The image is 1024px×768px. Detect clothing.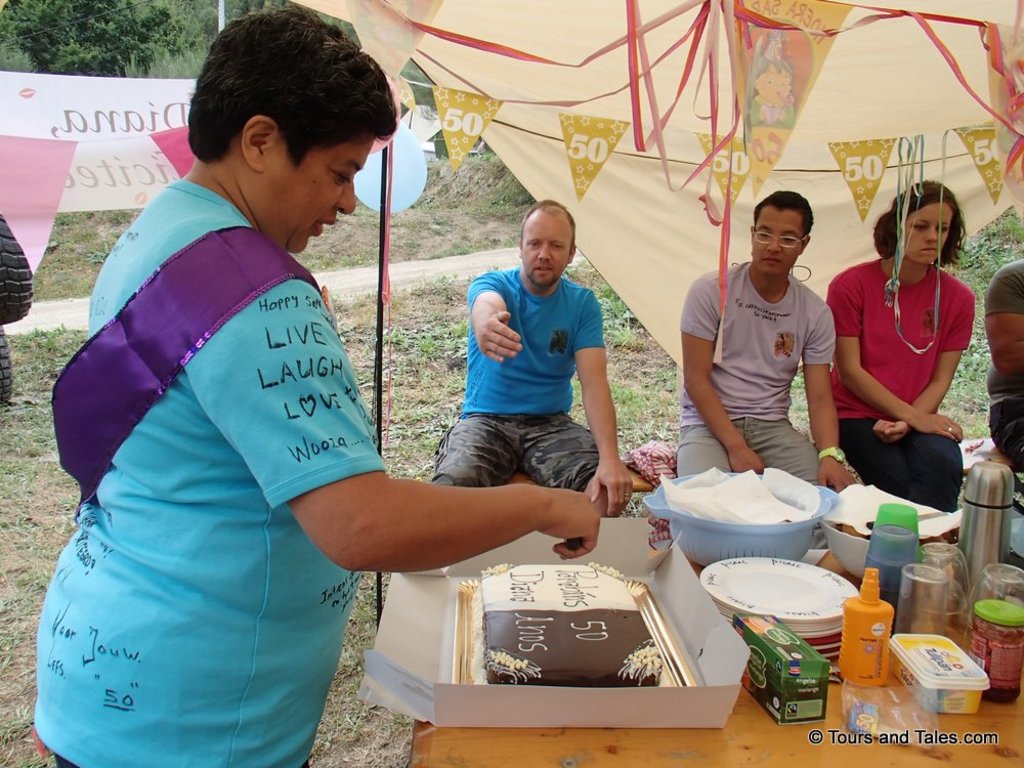
Detection: bbox=(676, 254, 841, 493).
